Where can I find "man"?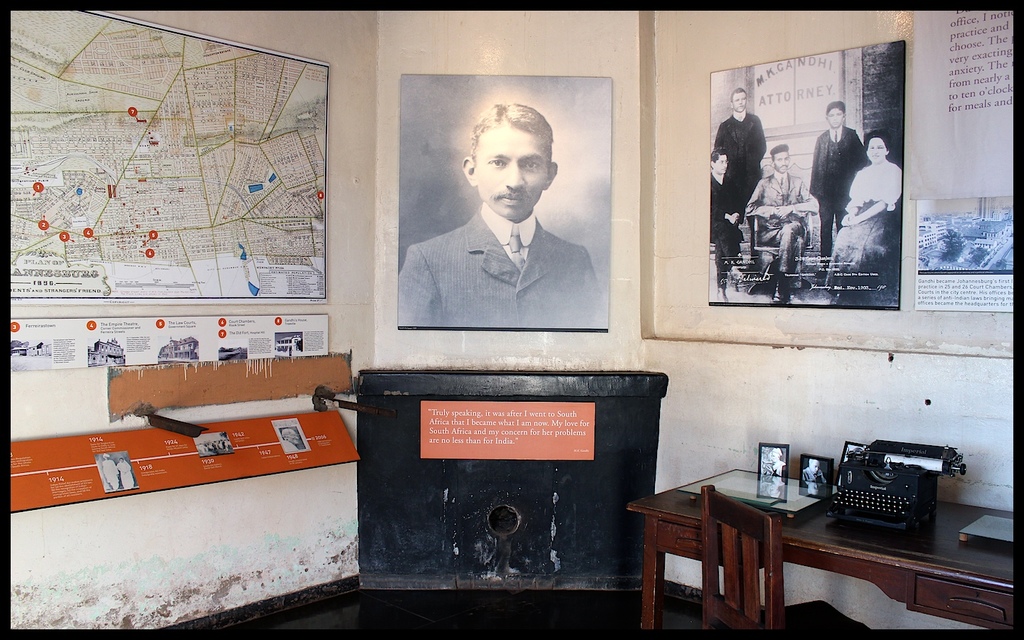
You can find it at <region>763, 447, 786, 476</region>.
